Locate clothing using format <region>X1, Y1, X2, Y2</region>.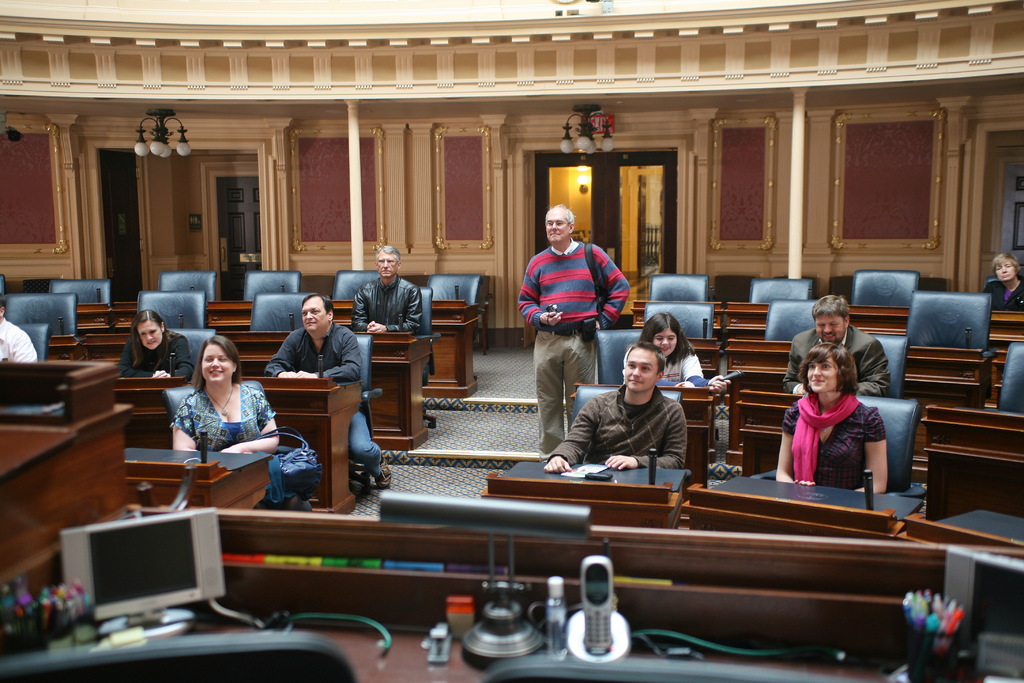
<region>979, 278, 1023, 313</region>.
